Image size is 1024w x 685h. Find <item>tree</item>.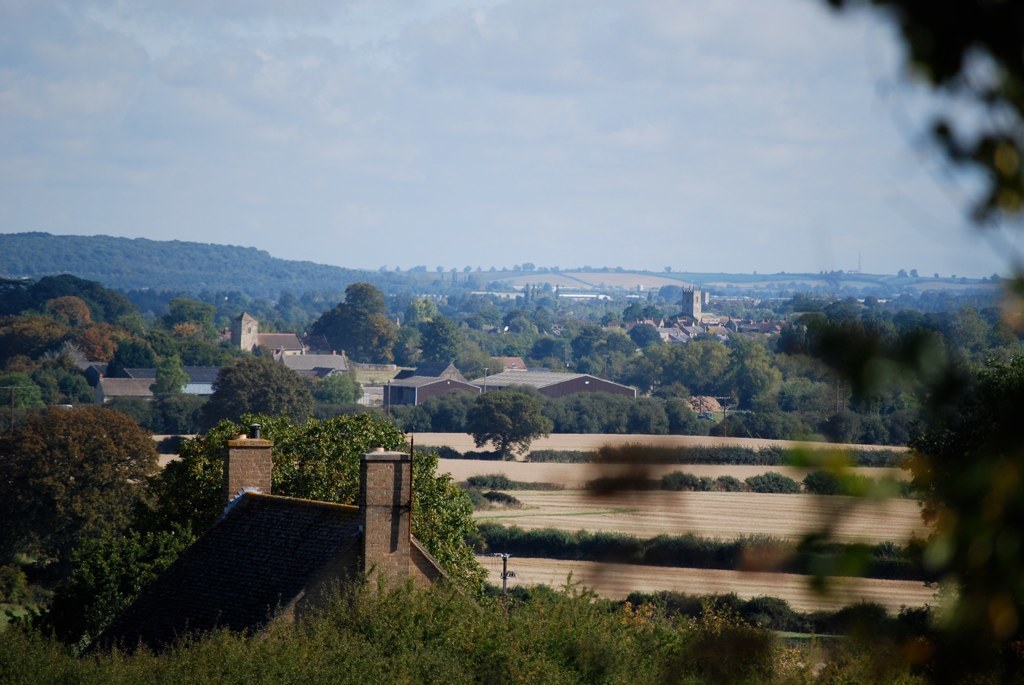
0, 293, 127, 368.
